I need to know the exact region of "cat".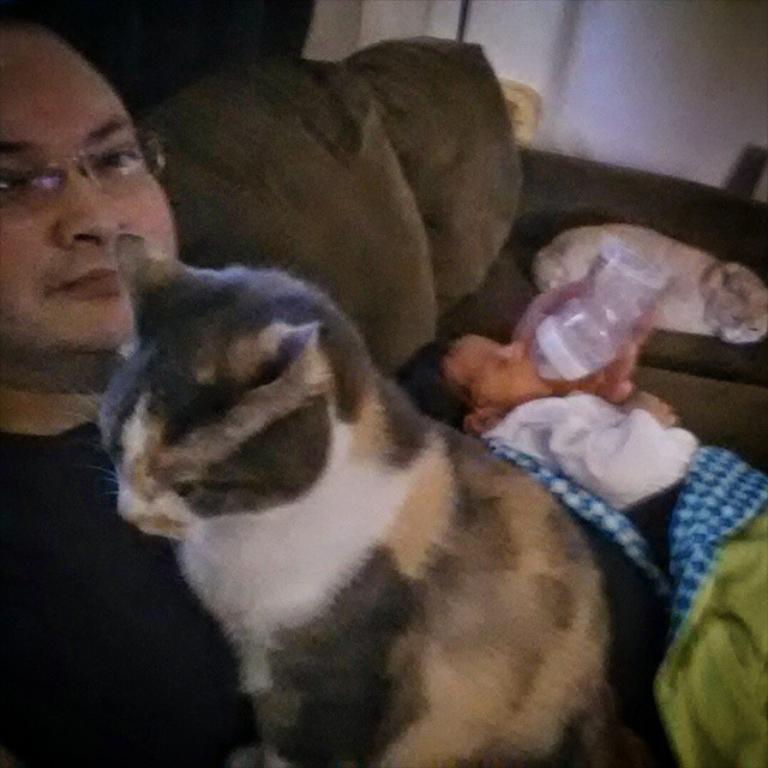
Region: 89 226 611 767.
